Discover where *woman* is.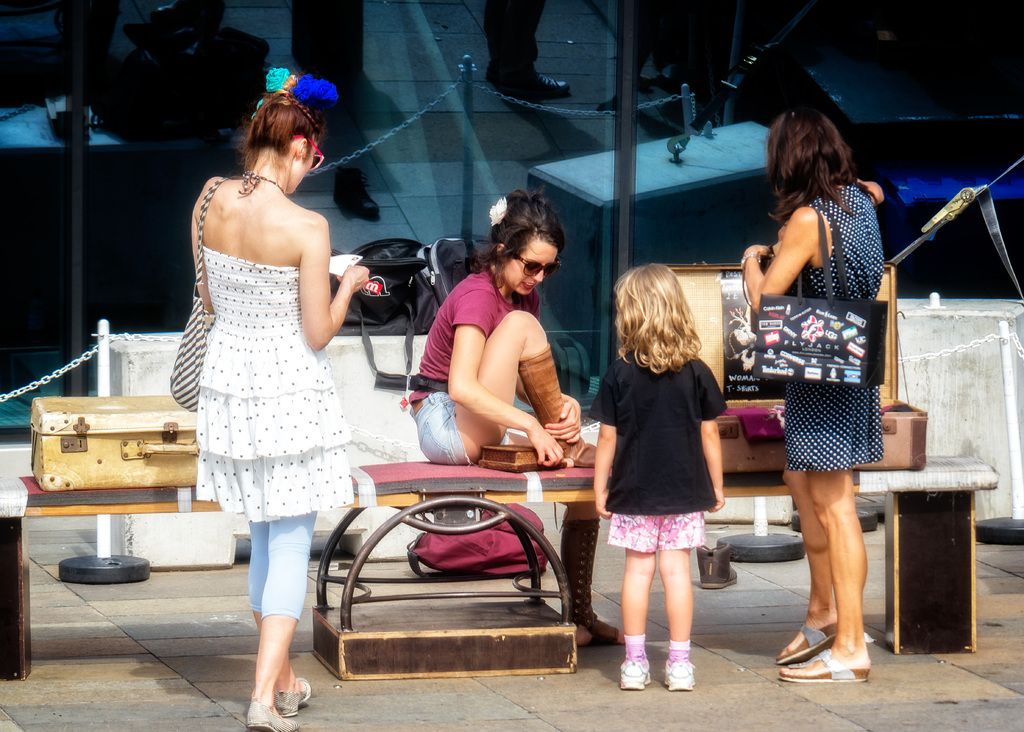
Discovered at [x1=161, y1=102, x2=368, y2=662].
